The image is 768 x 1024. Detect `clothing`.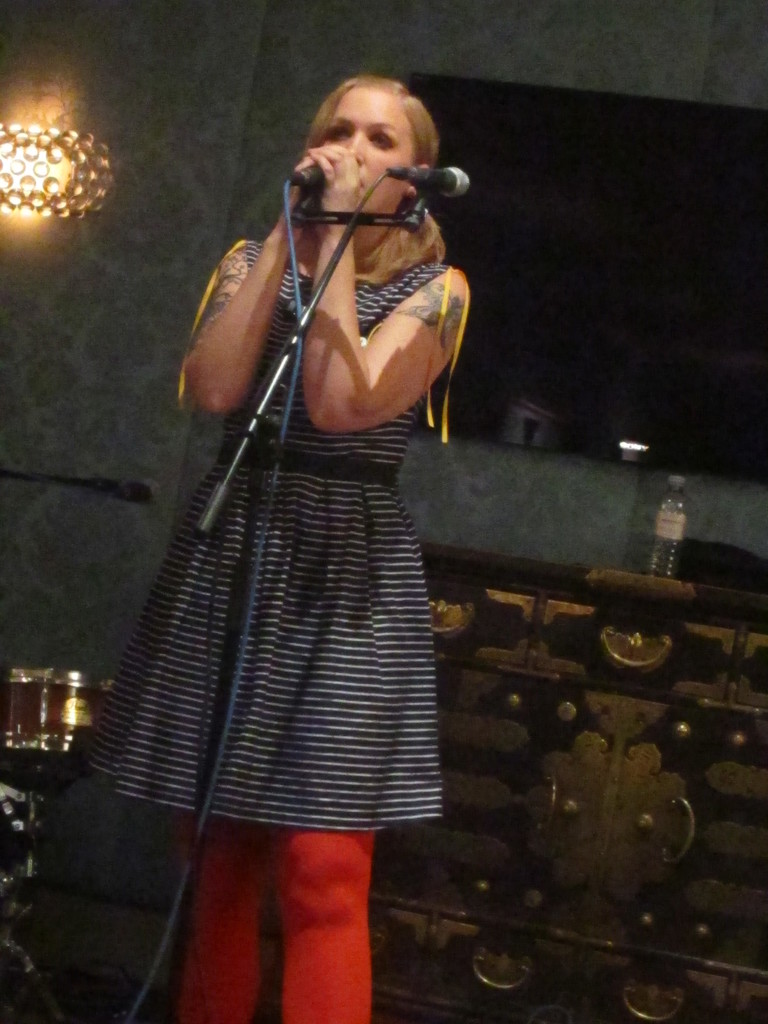
Detection: rect(67, 237, 451, 837).
